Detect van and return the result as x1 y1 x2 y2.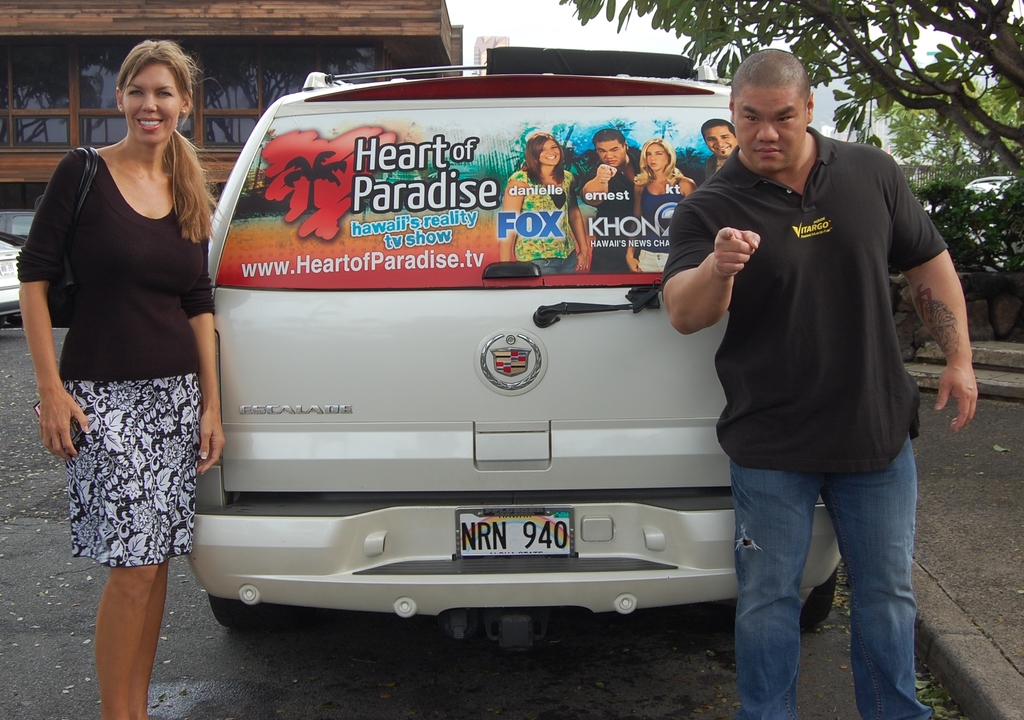
182 63 845 632.
